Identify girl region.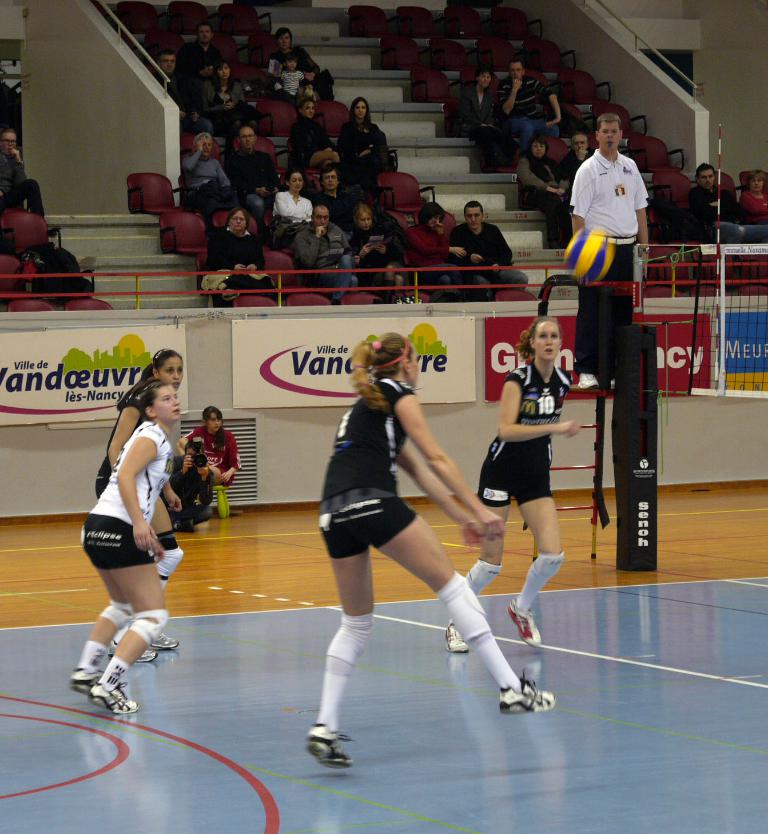
Region: (x1=272, y1=168, x2=312, y2=247).
